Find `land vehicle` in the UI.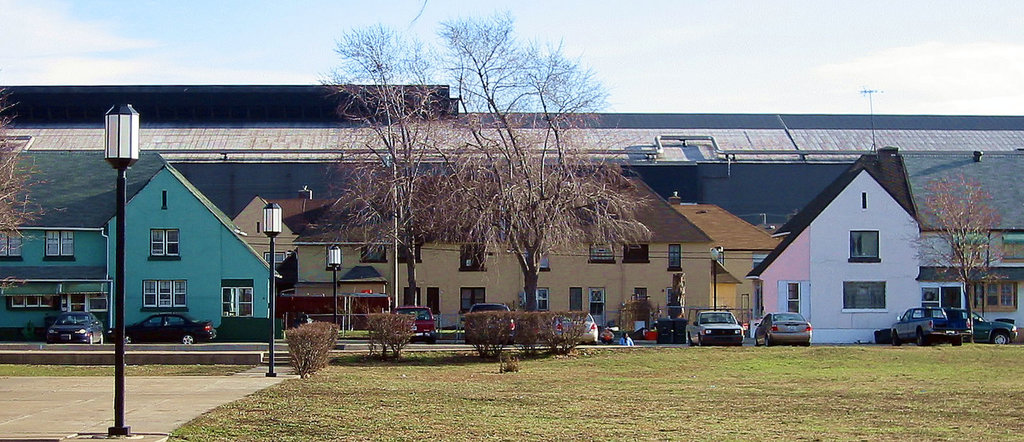
UI element at x1=683, y1=307, x2=743, y2=346.
